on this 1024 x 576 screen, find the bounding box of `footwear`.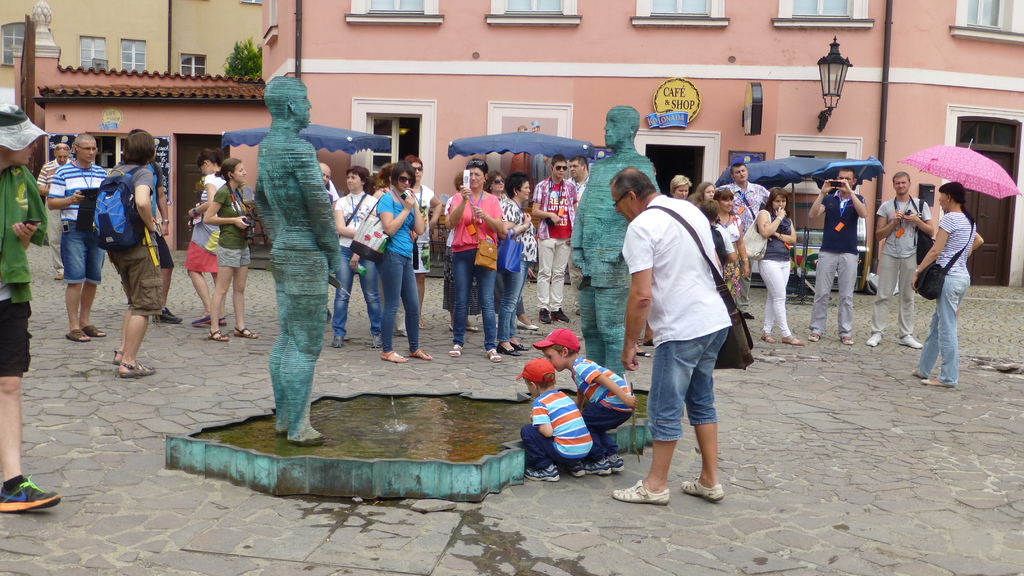
Bounding box: region(55, 269, 66, 279).
